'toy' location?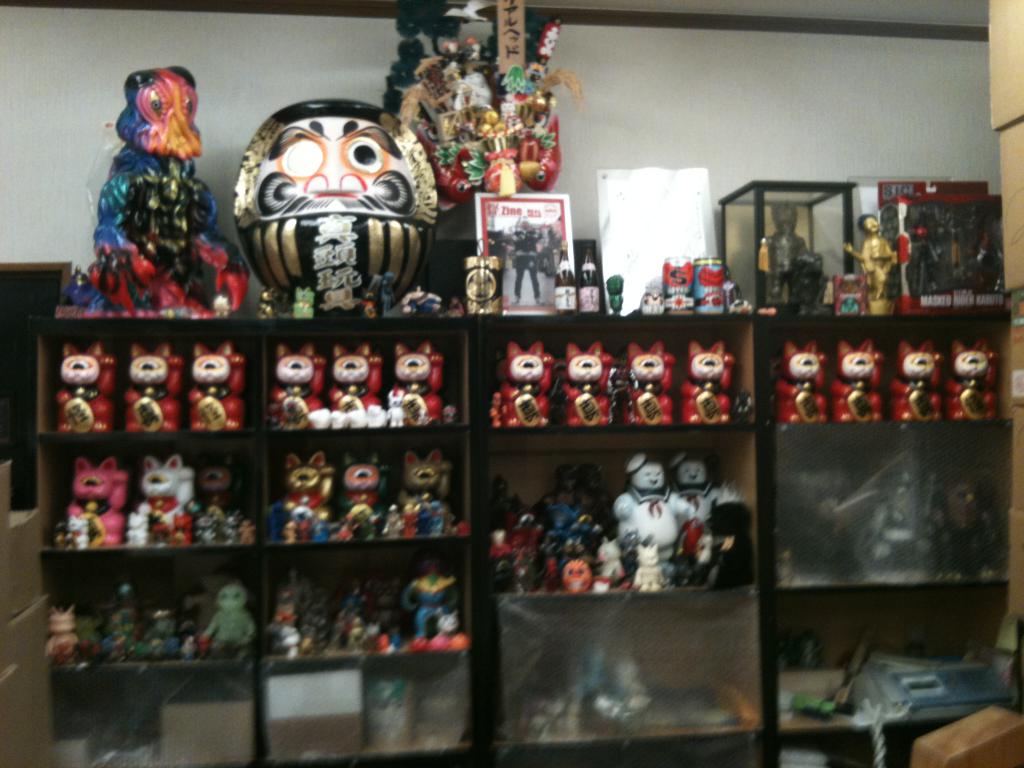
l=607, t=456, r=703, b=576
